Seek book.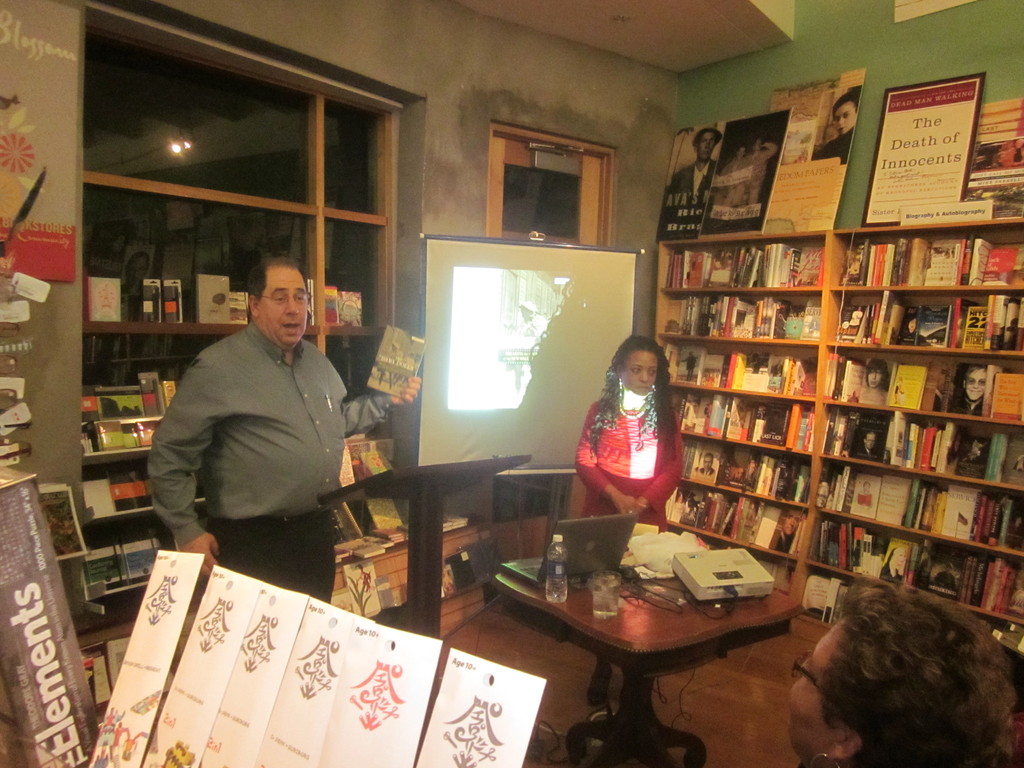
[x1=334, y1=294, x2=364, y2=331].
